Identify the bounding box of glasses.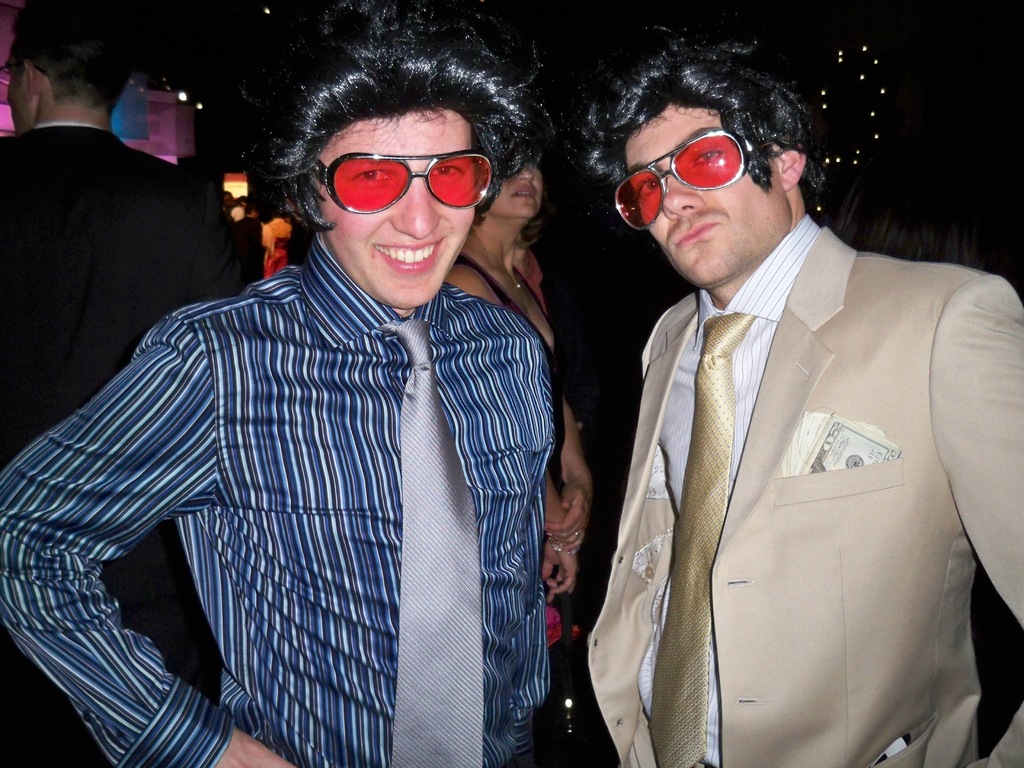
BBox(612, 127, 747, 230).
